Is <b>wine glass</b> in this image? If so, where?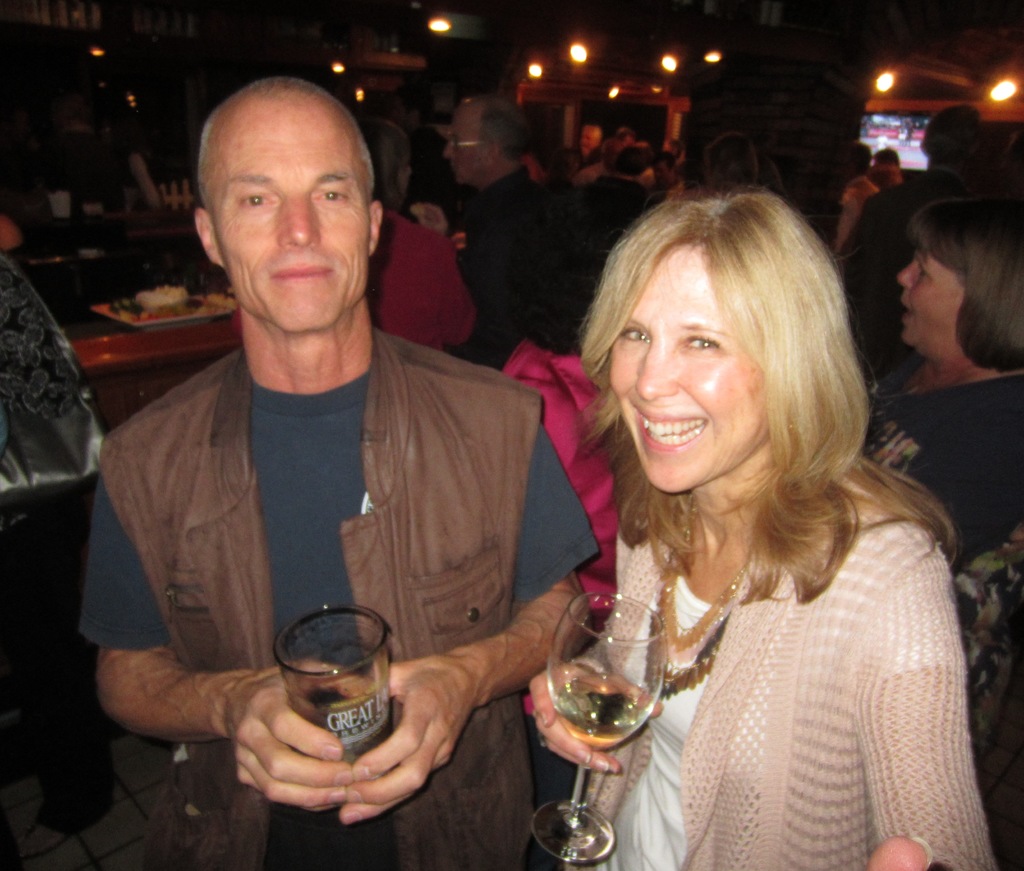
Yes, at (left=275, top=609, right=385, bottom=777).
